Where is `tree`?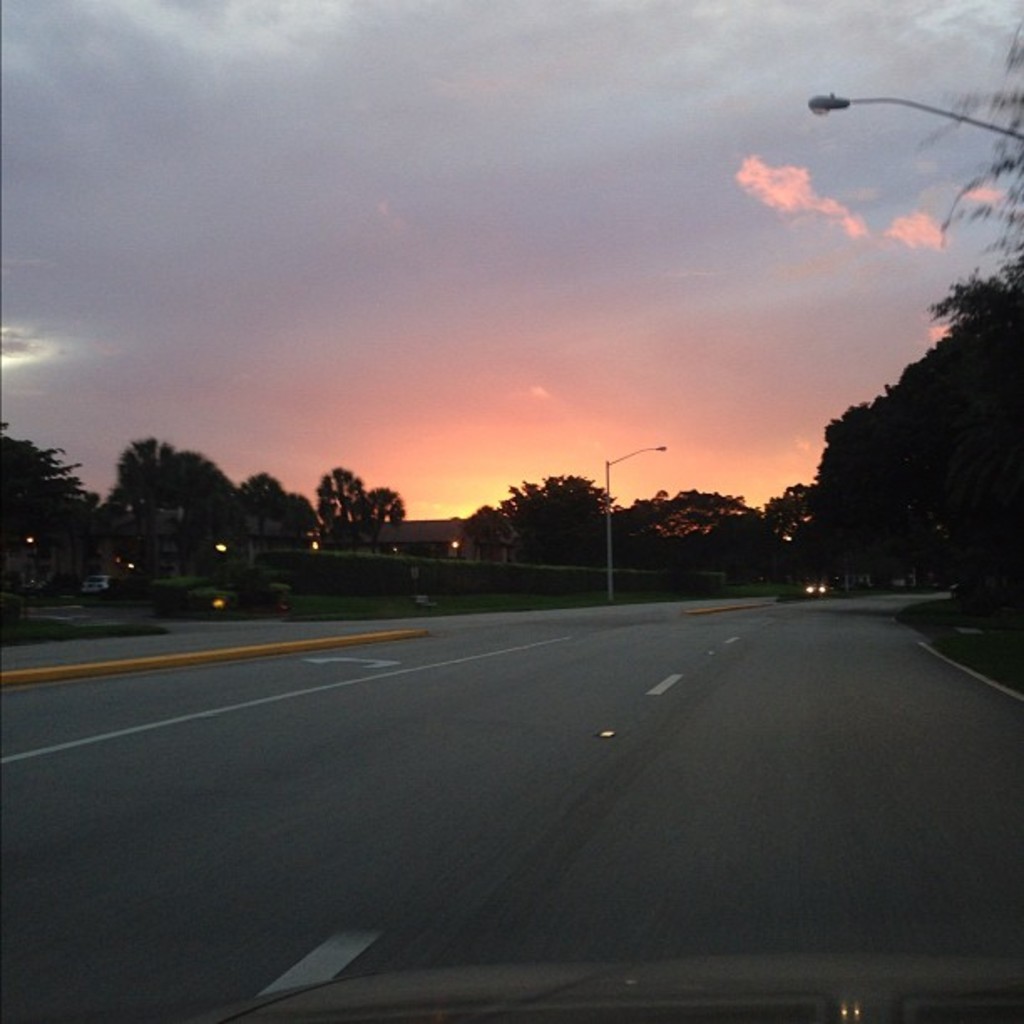
[922,25,1022,253].
